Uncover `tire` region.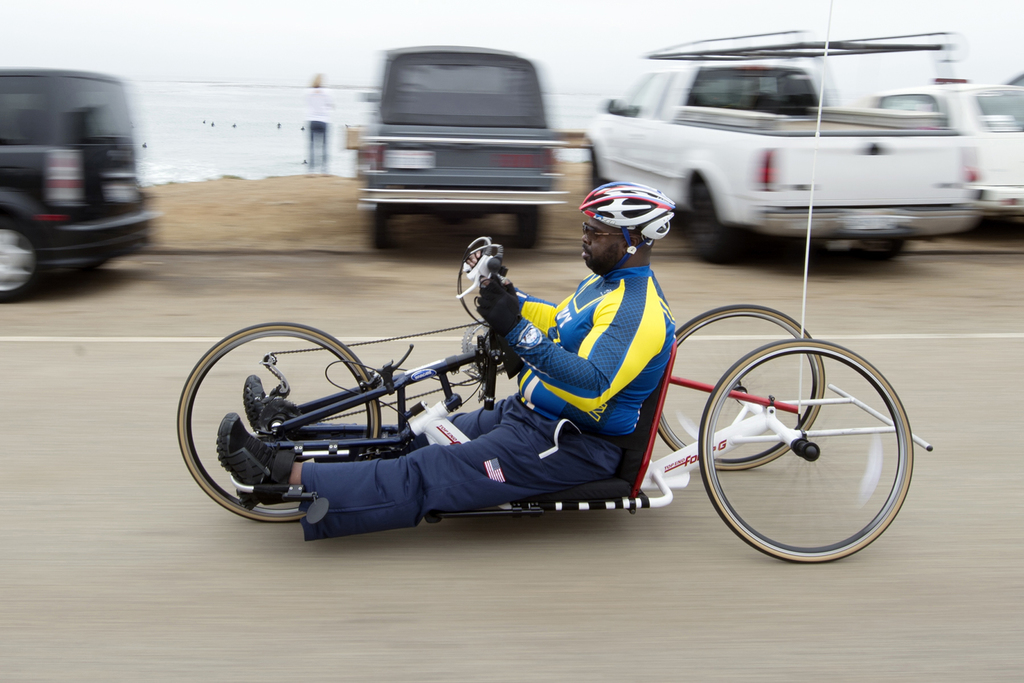
Uncovered: {"left": 588, "top": 149, "right": 610, "bottom": 192}.
